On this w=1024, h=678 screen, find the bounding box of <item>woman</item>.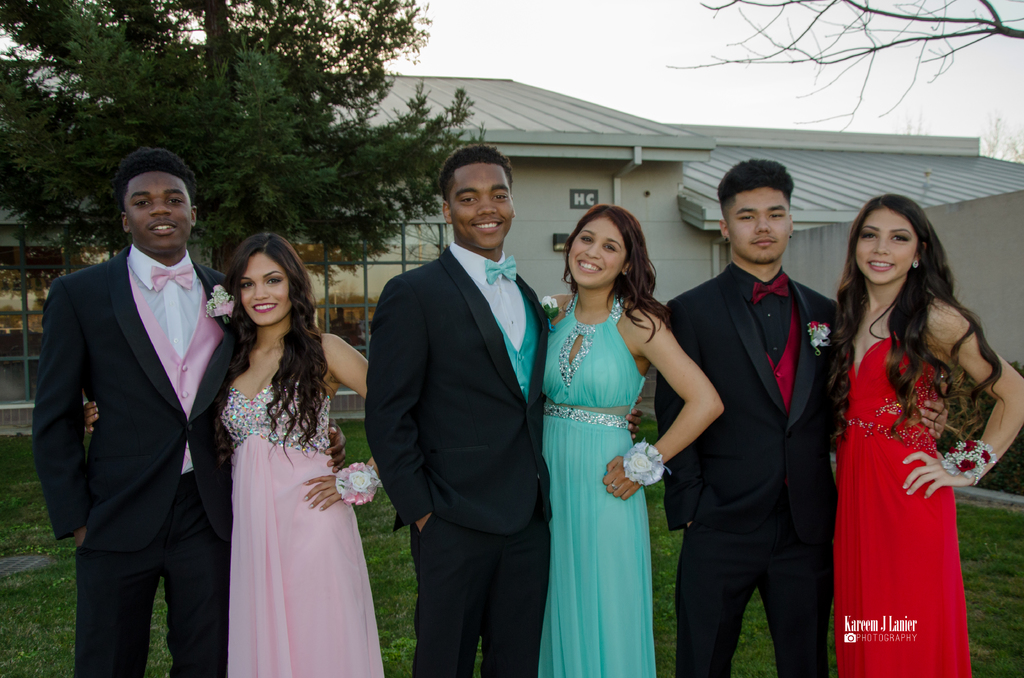
Bounding box: bbox=(75, 230, 402, 677).
